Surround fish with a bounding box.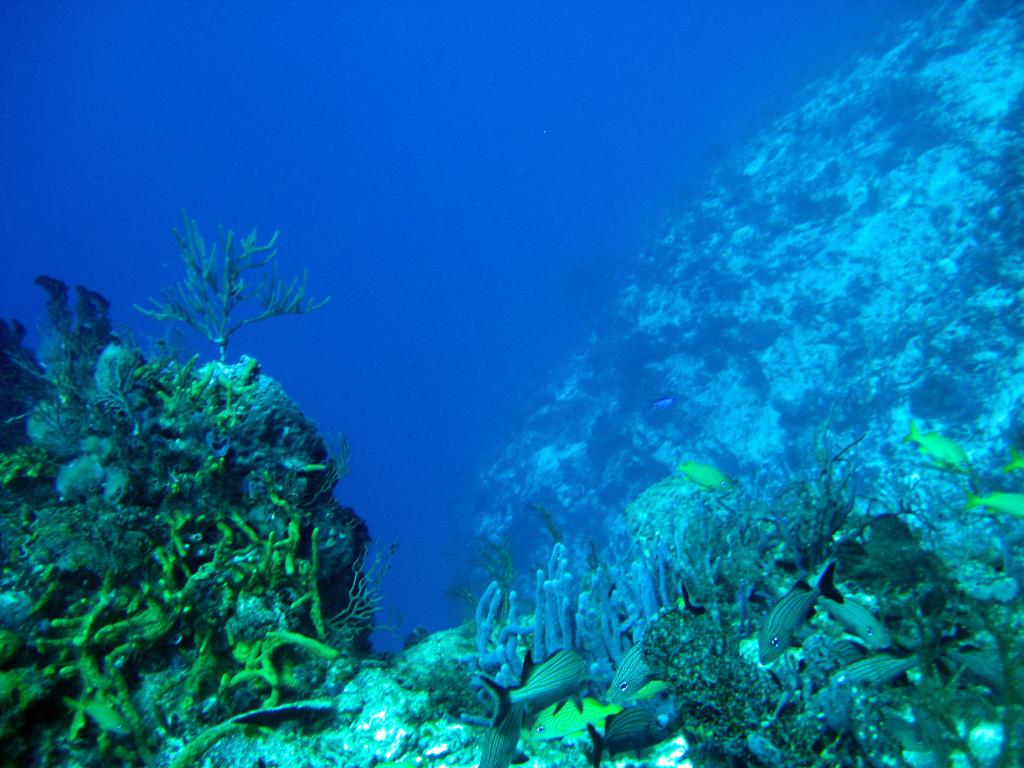
x1=481, y1=622, x2=617, y2=744.
